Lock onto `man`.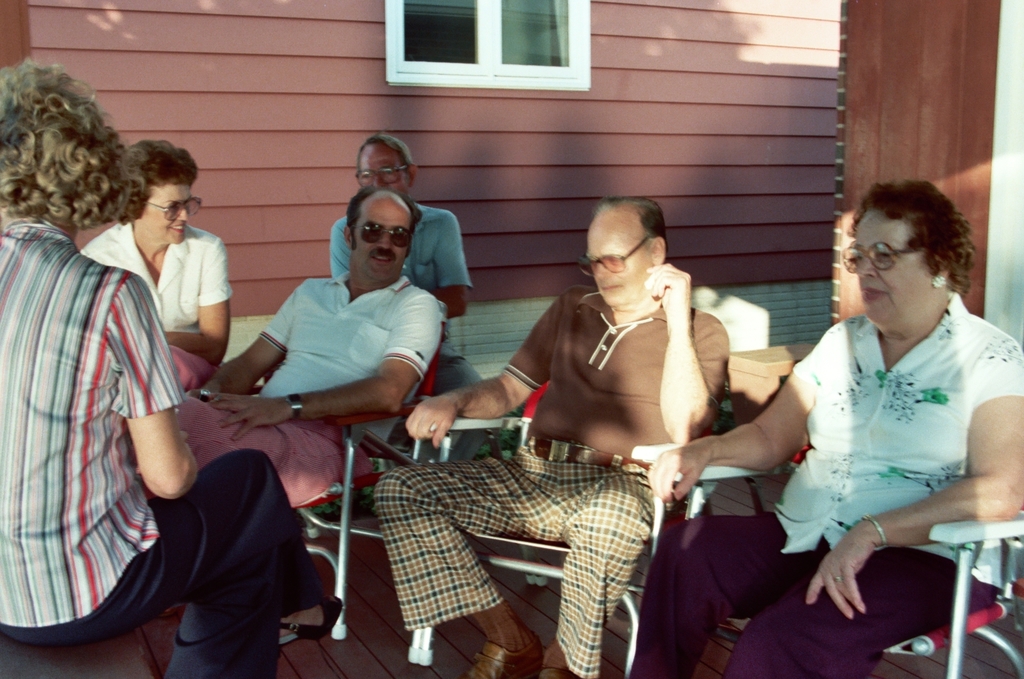
Locked: l=135, t=187, r=446, b=646.
